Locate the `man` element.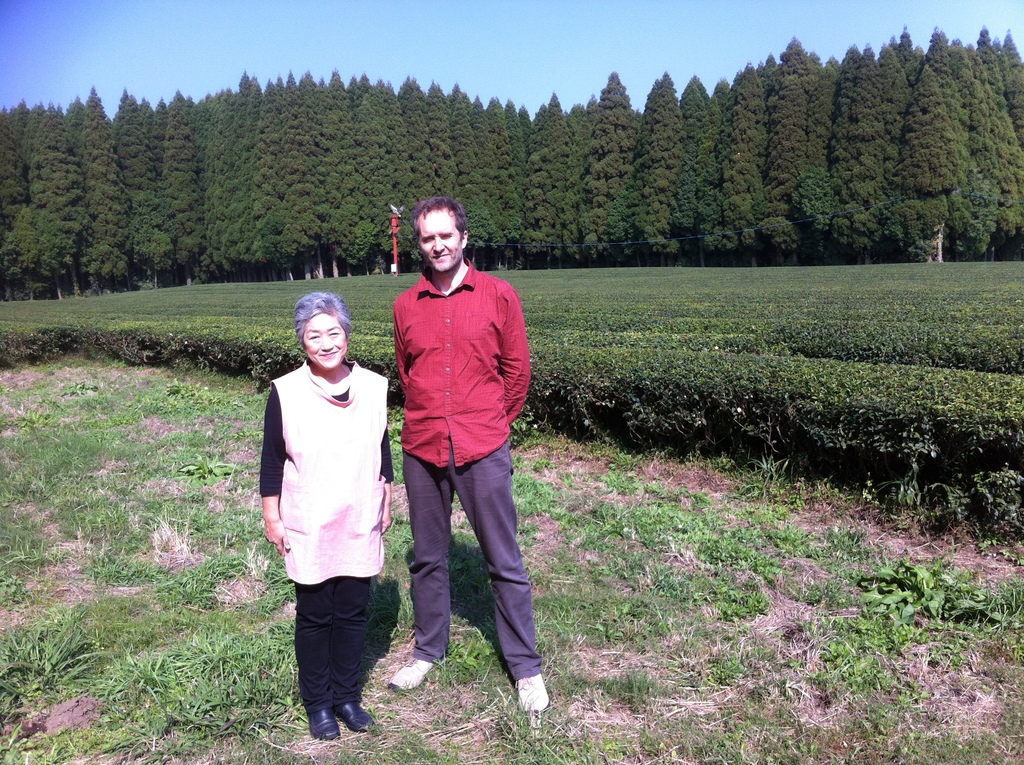
Element bbox: detection(371, 209, 543, 713).
